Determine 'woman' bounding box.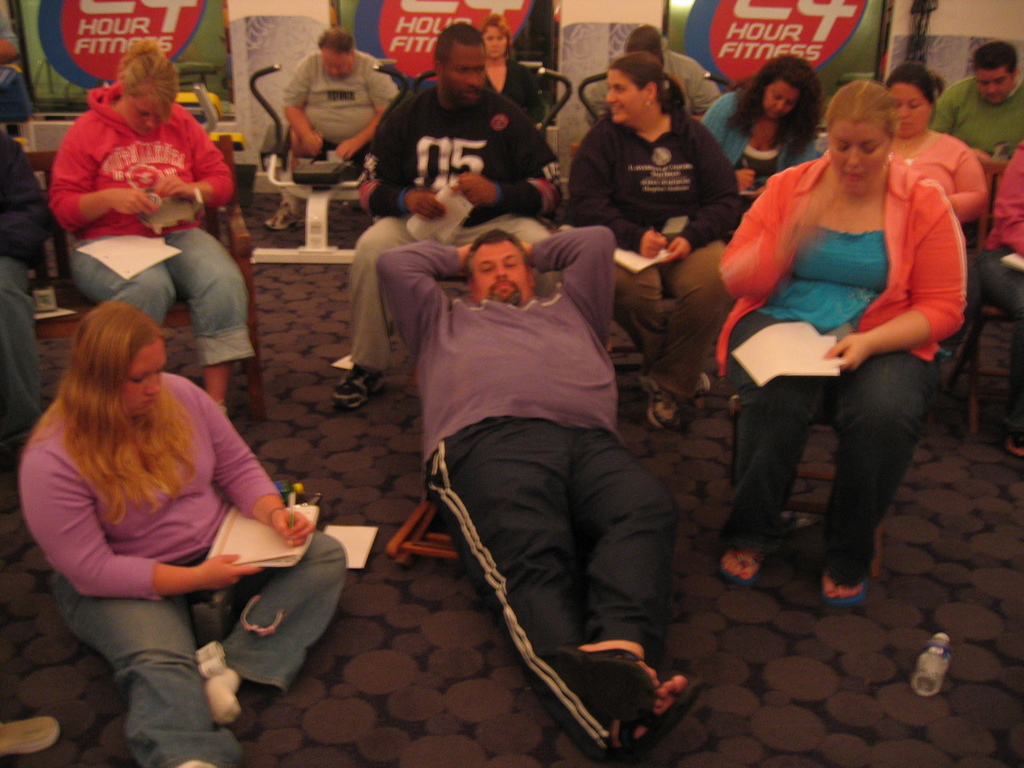
Determined: bbox(698, 54, 824, 210).
